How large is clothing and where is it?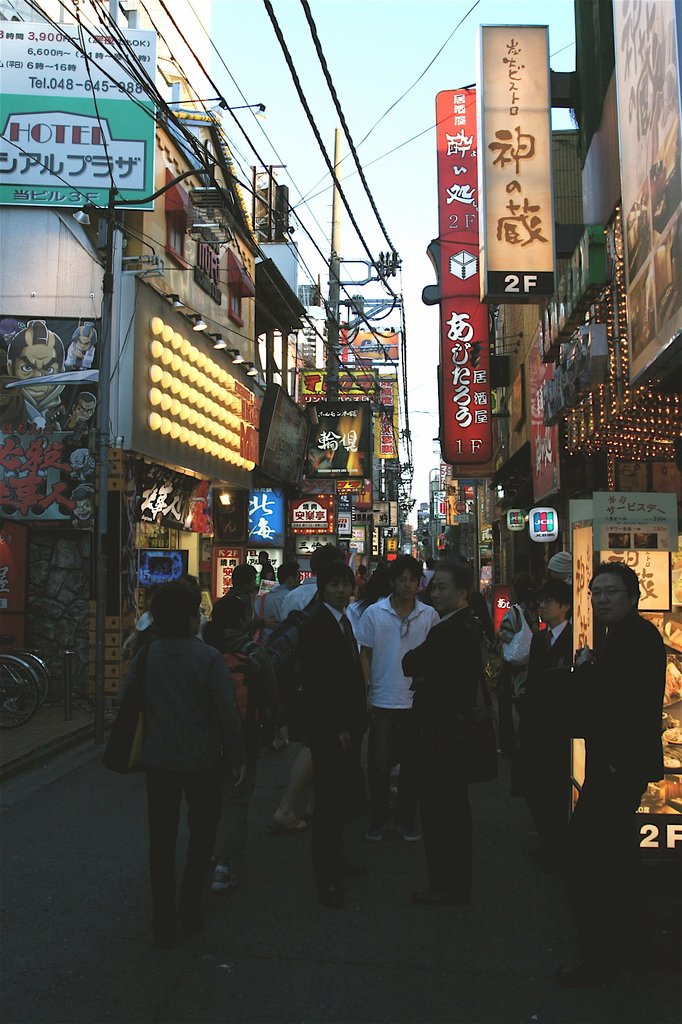
Bounding box: bbox(20, 386, 66, 433).
